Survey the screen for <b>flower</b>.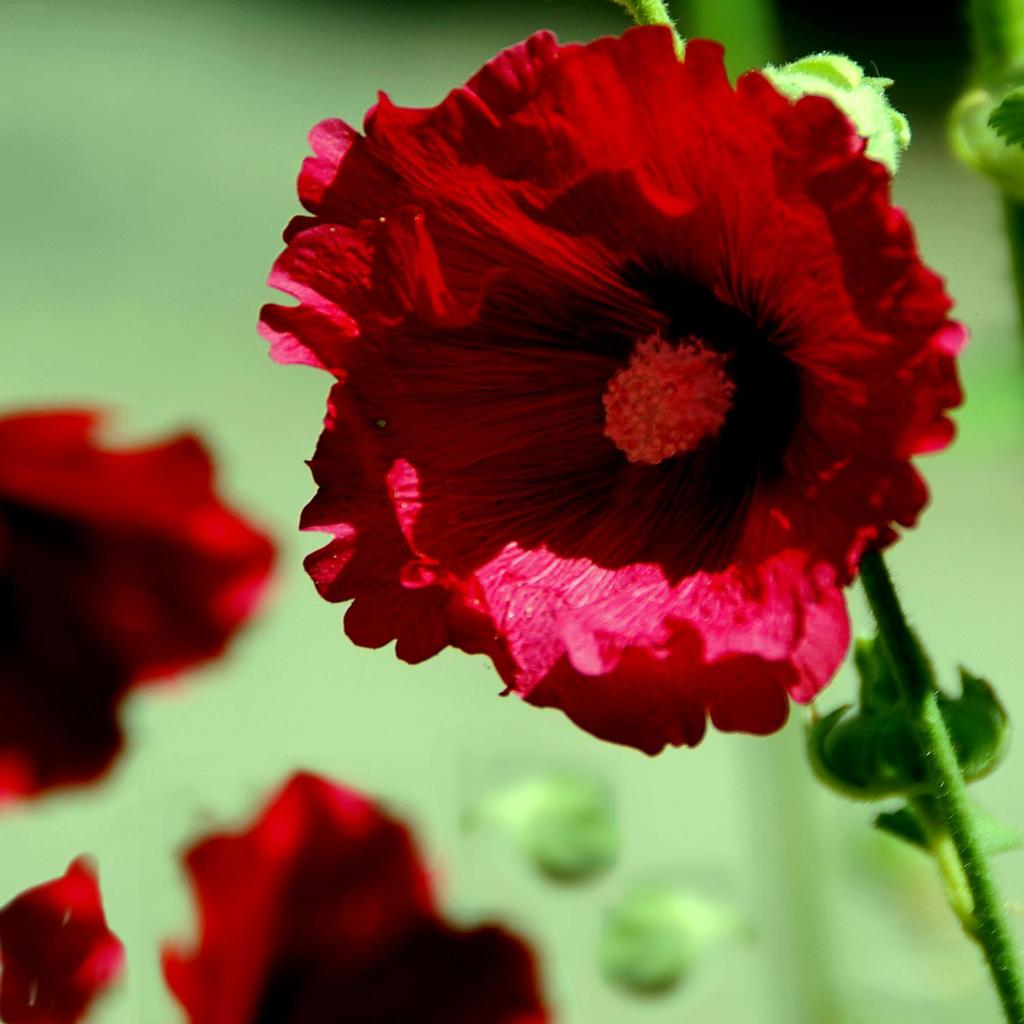
Survey found: crop(256, 14, 978, 754).
